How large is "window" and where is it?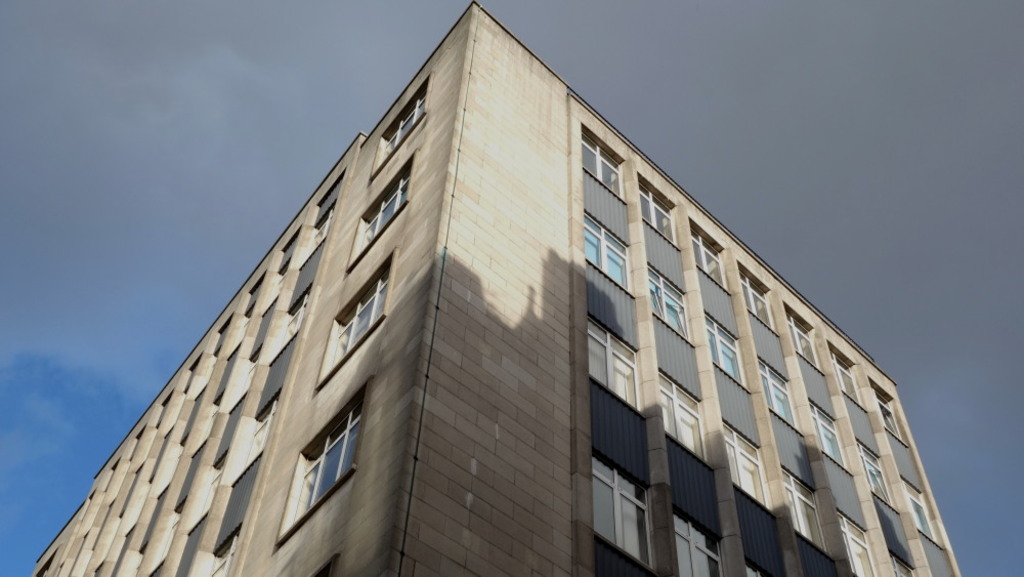
Bounding box: detection(656, 370, 708, 459).
